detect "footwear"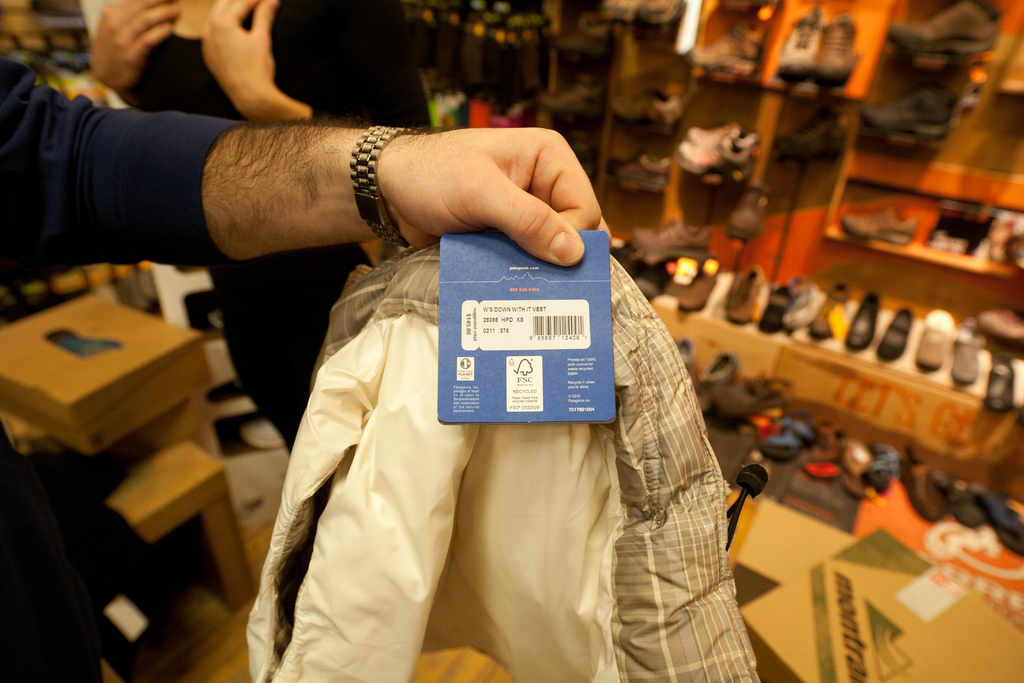
(677, 25, 772, 79)
